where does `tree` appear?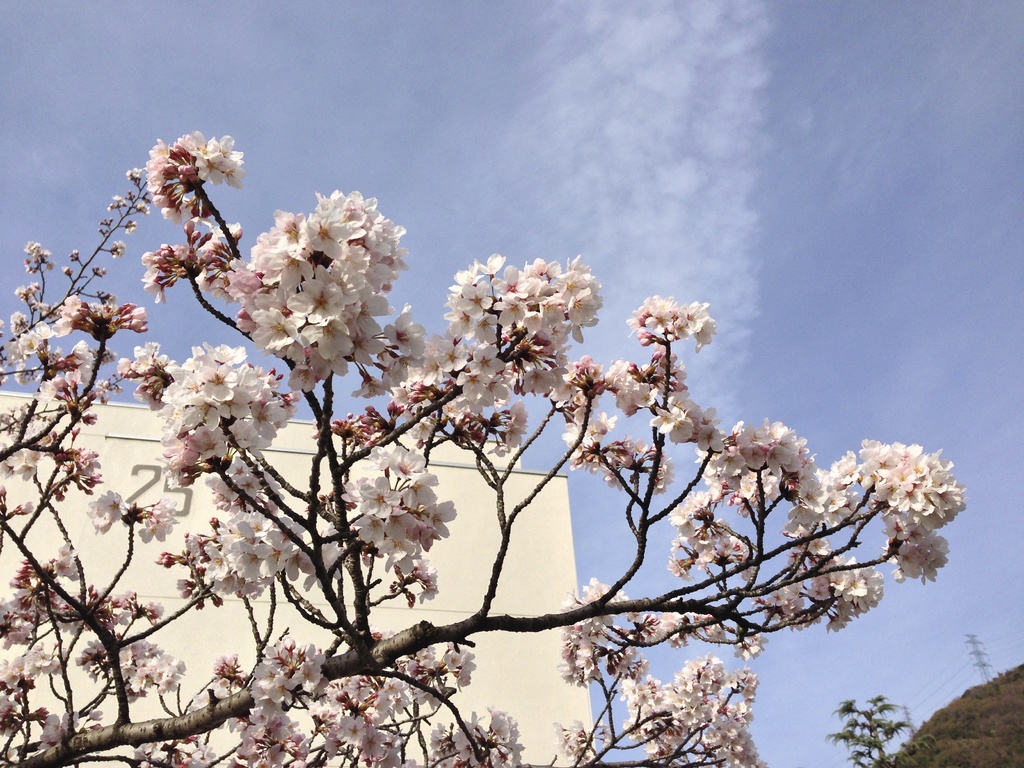
Appears at bbox=(0, 91, 1013, 753).
